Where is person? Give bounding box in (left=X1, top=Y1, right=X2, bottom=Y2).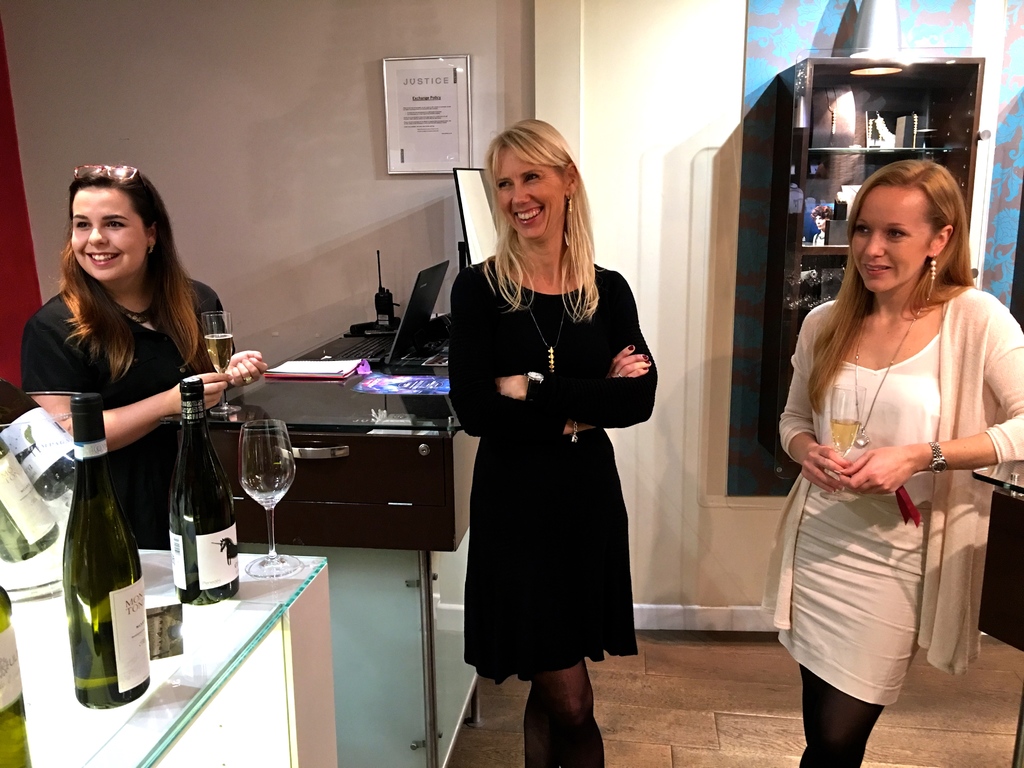
(left=19, top=158, right=260, bottom=550).
